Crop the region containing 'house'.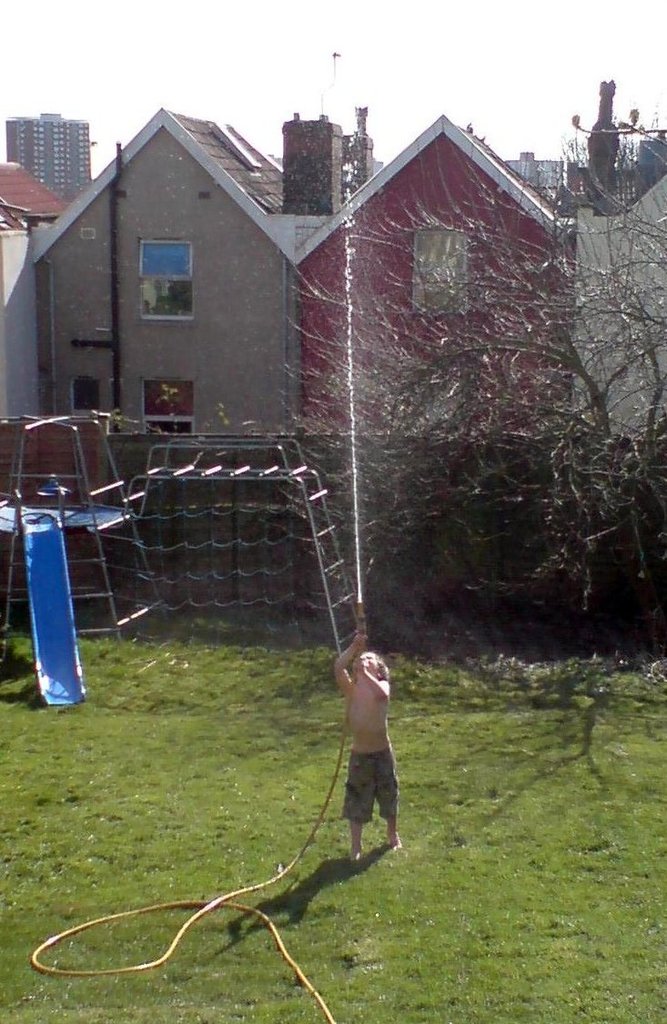
Crop region: pyautogui.locateOnScreen(507, 143, 561, 218).
